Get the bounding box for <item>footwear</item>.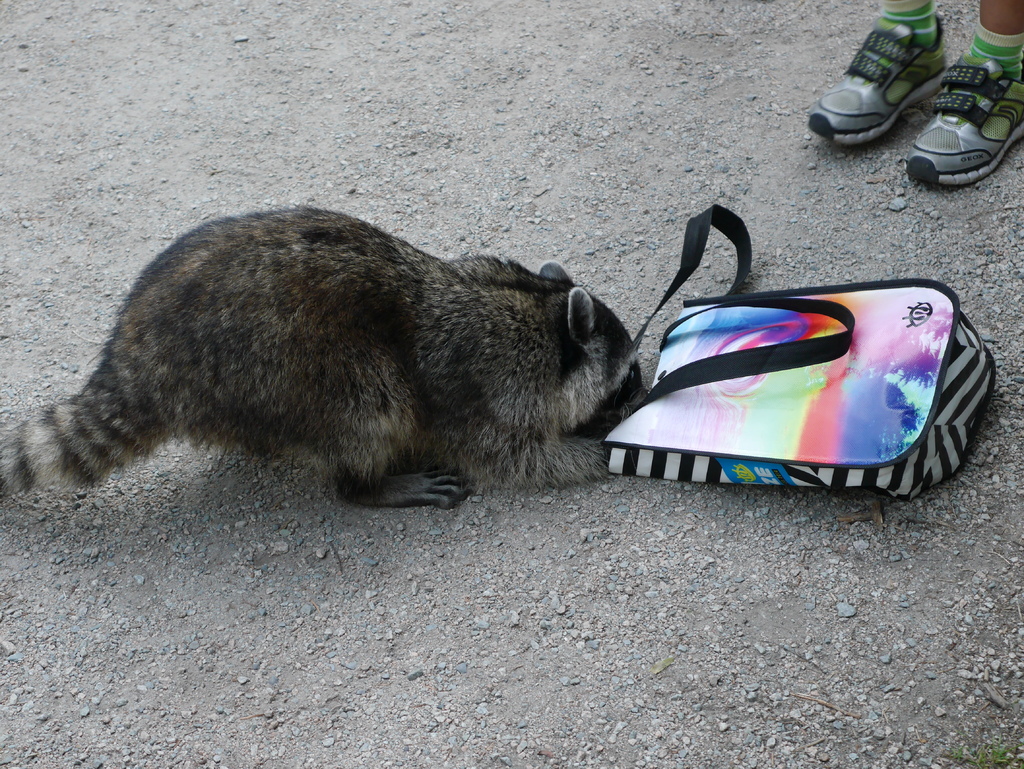
l=917, t=85, r=1009, b=178.
